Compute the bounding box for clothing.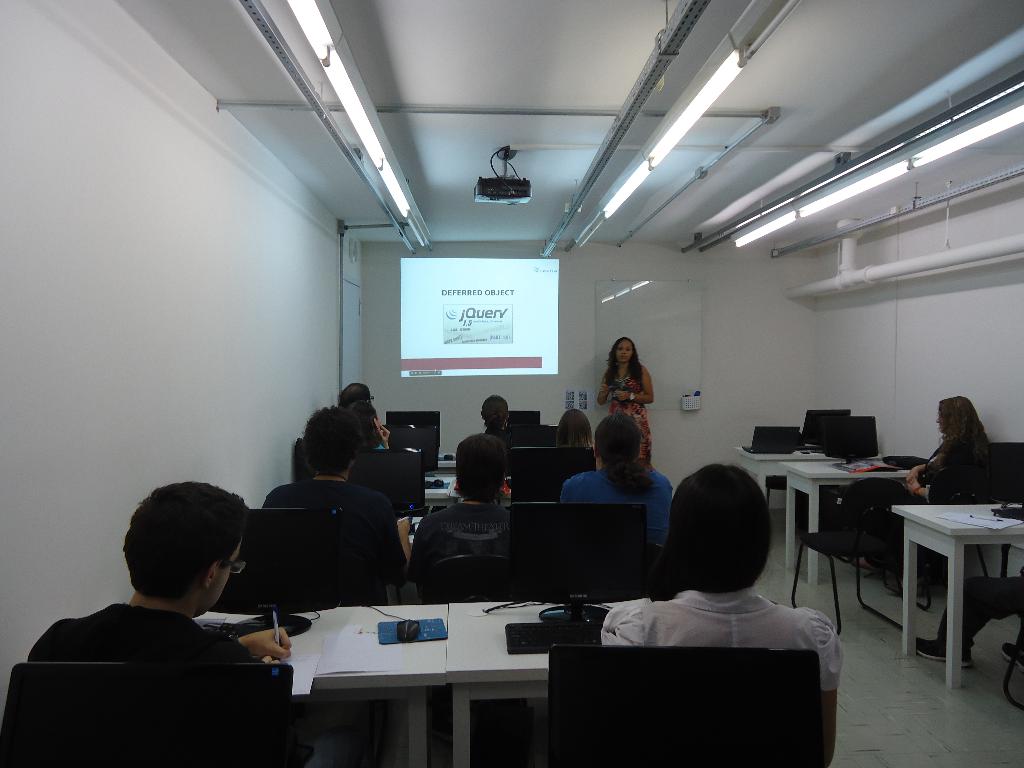
bbox=(350, 416, 386, 446).
